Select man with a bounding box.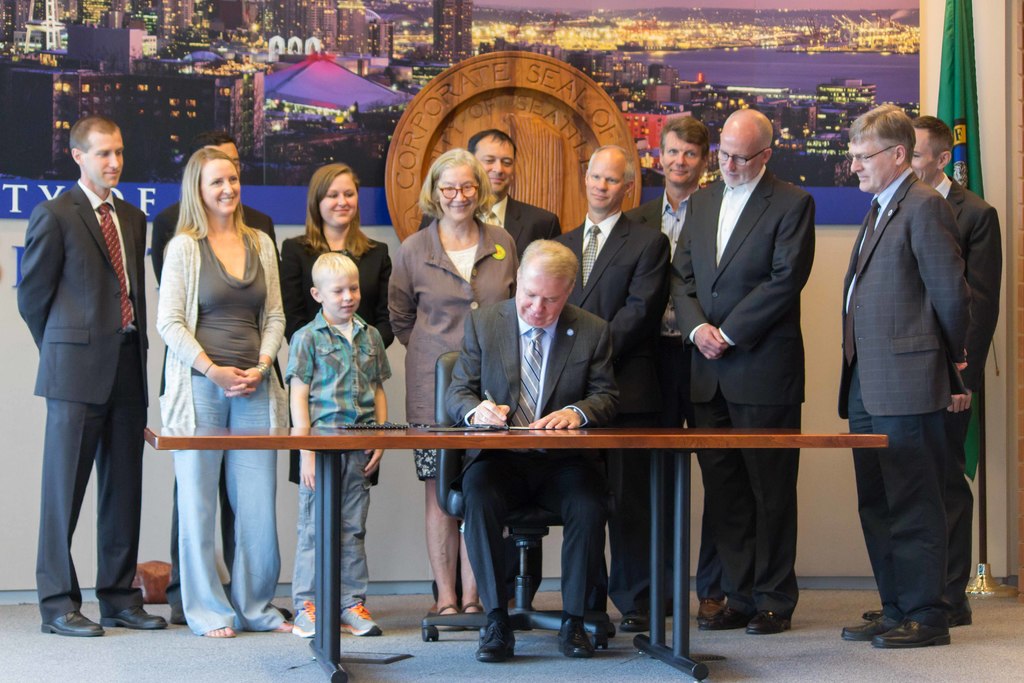
626, 110, 716, 626.
